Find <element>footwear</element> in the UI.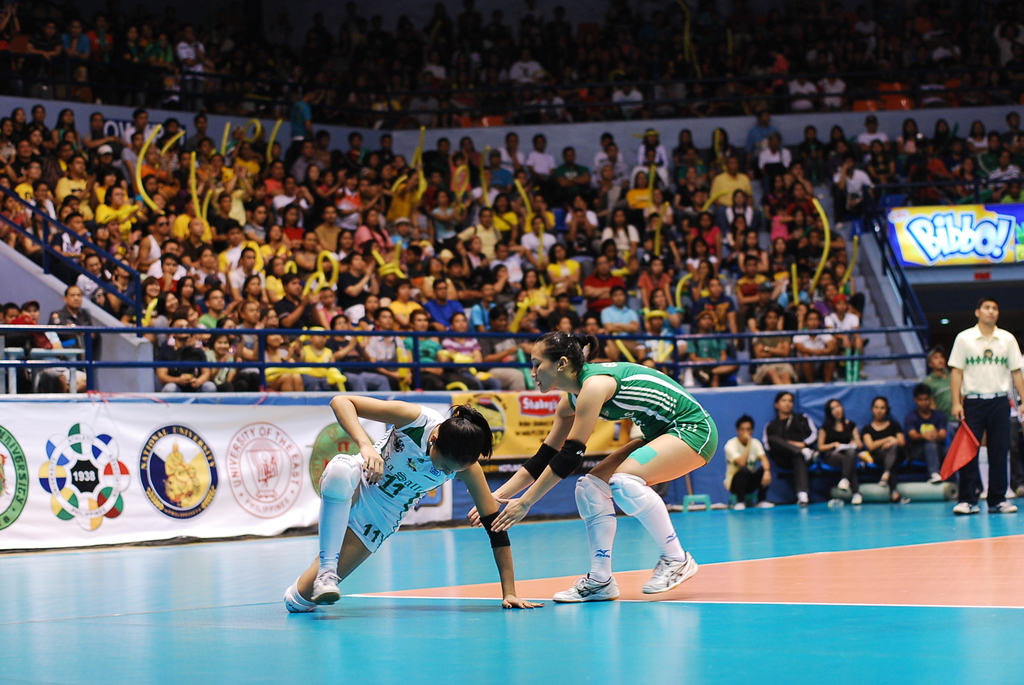
UI element at x1=759 y1=501 x2=773 y2=508.
